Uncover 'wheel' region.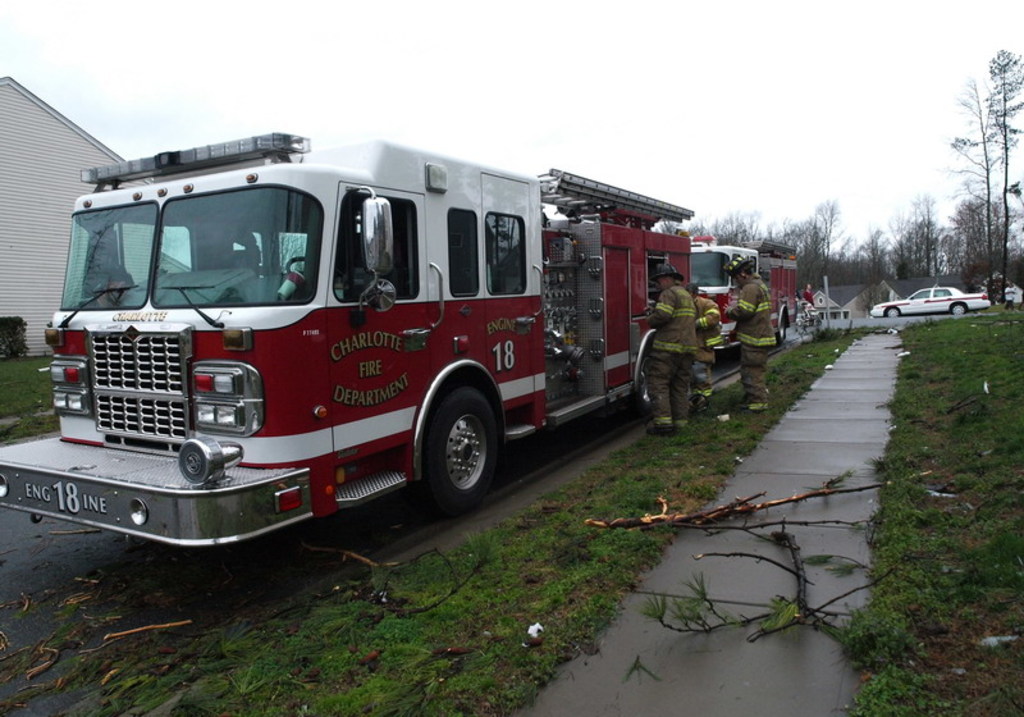
Uncovered: (773, 312, 786, 344).
